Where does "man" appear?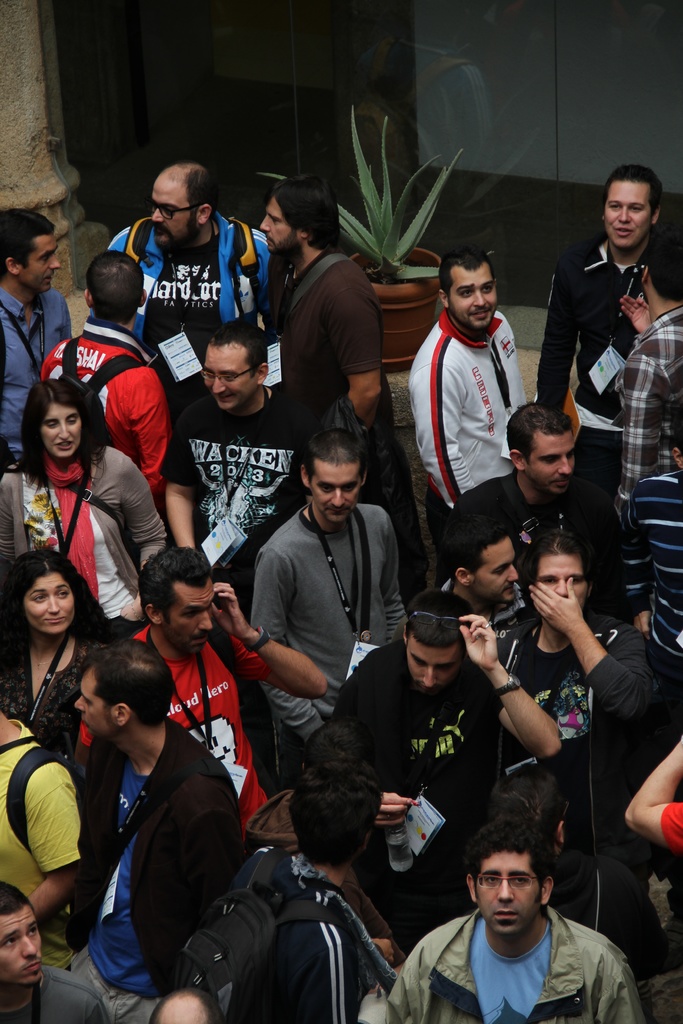
Appears at [left=331, top=602, right=553, bottom=791].
